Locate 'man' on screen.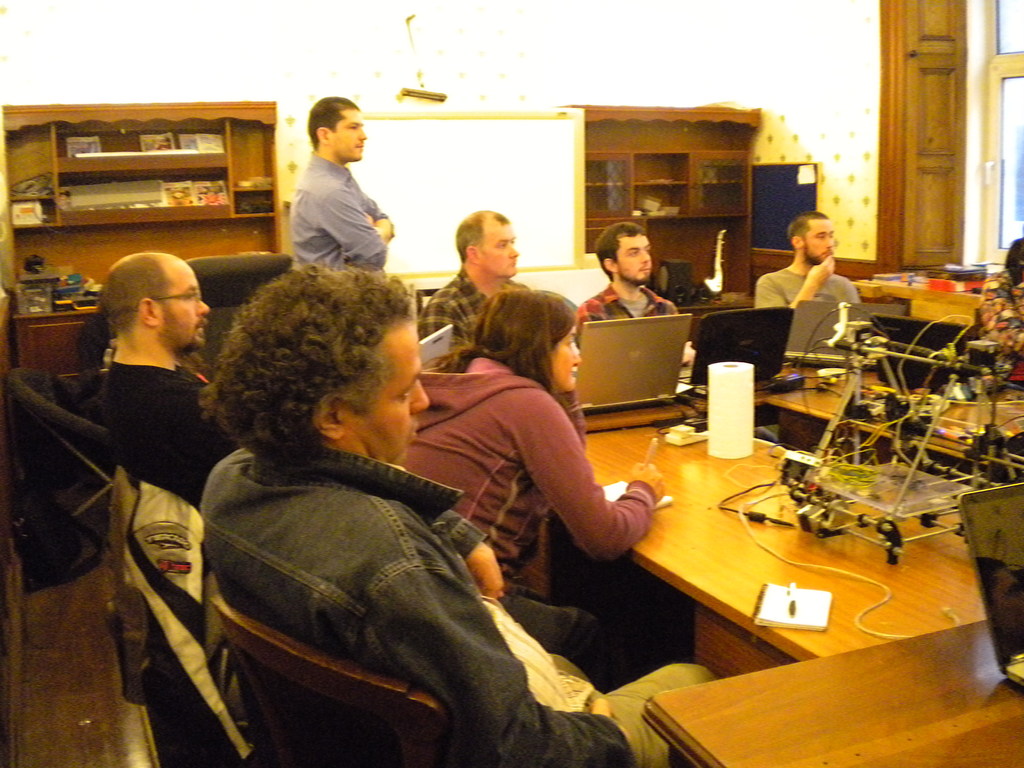
On screen at [left=201, top=260, right=721, bottom=767].
